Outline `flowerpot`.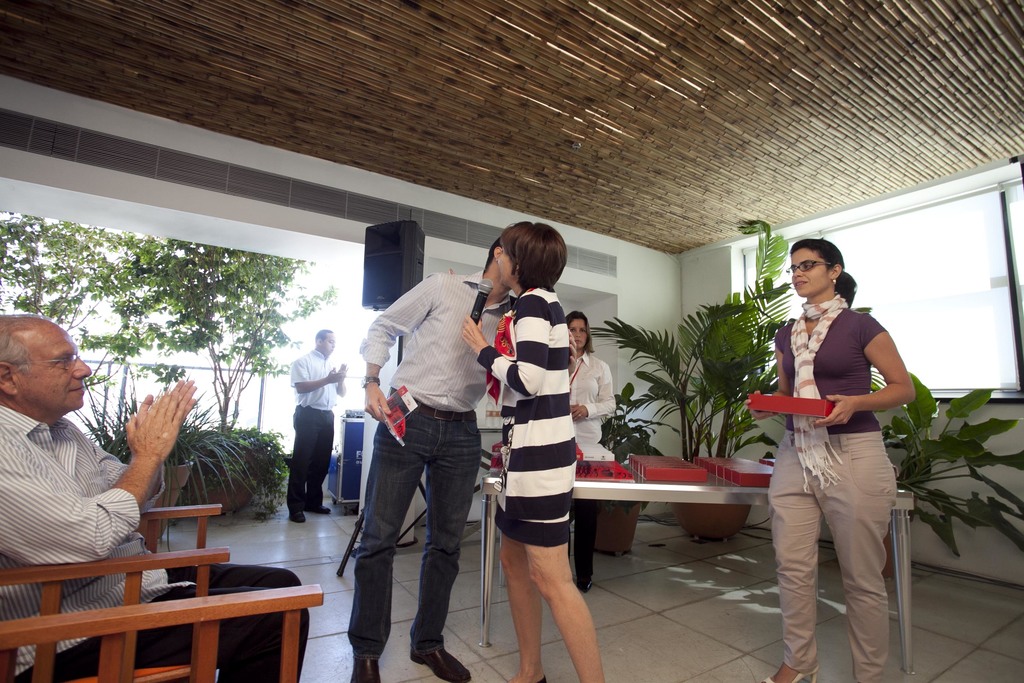
Outline: region(595, 500, 643, 559).
